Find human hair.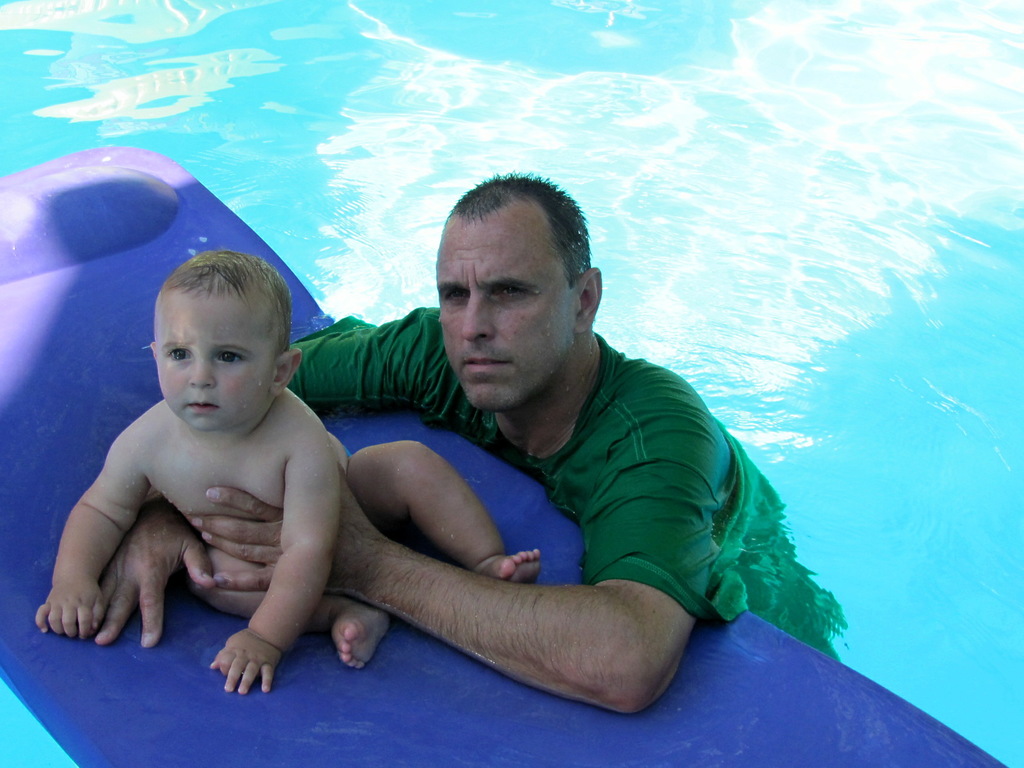
l=454, t=167, r=586, b=277.
